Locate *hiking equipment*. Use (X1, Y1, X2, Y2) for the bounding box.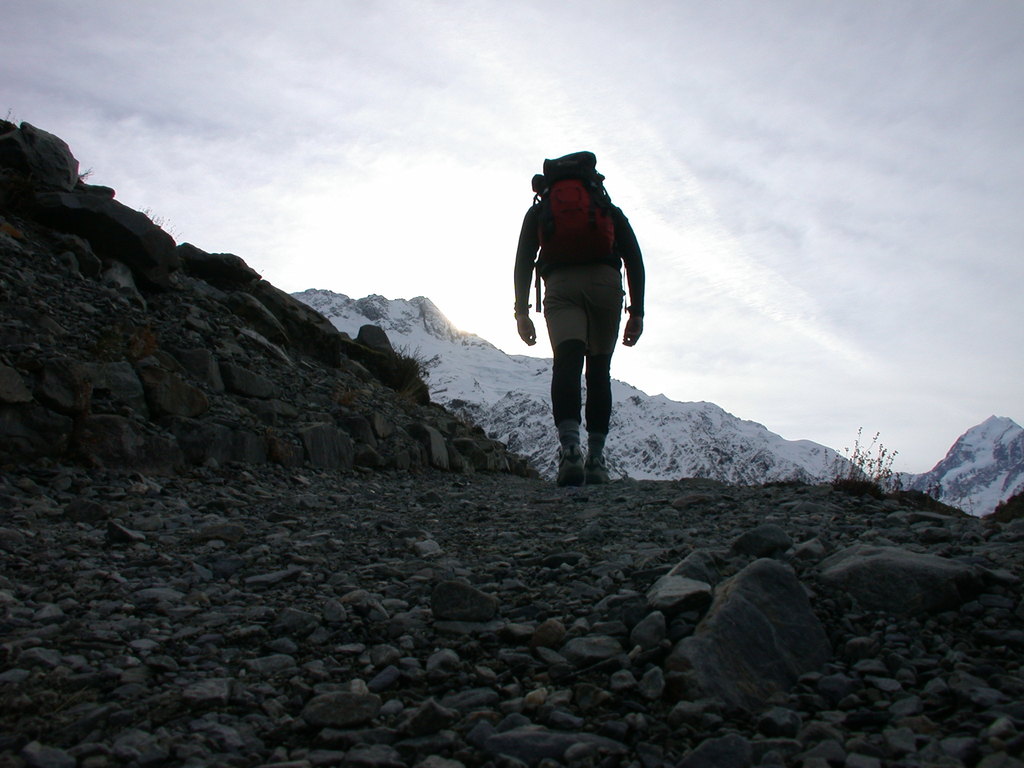
(532, 152, 620, 311).
